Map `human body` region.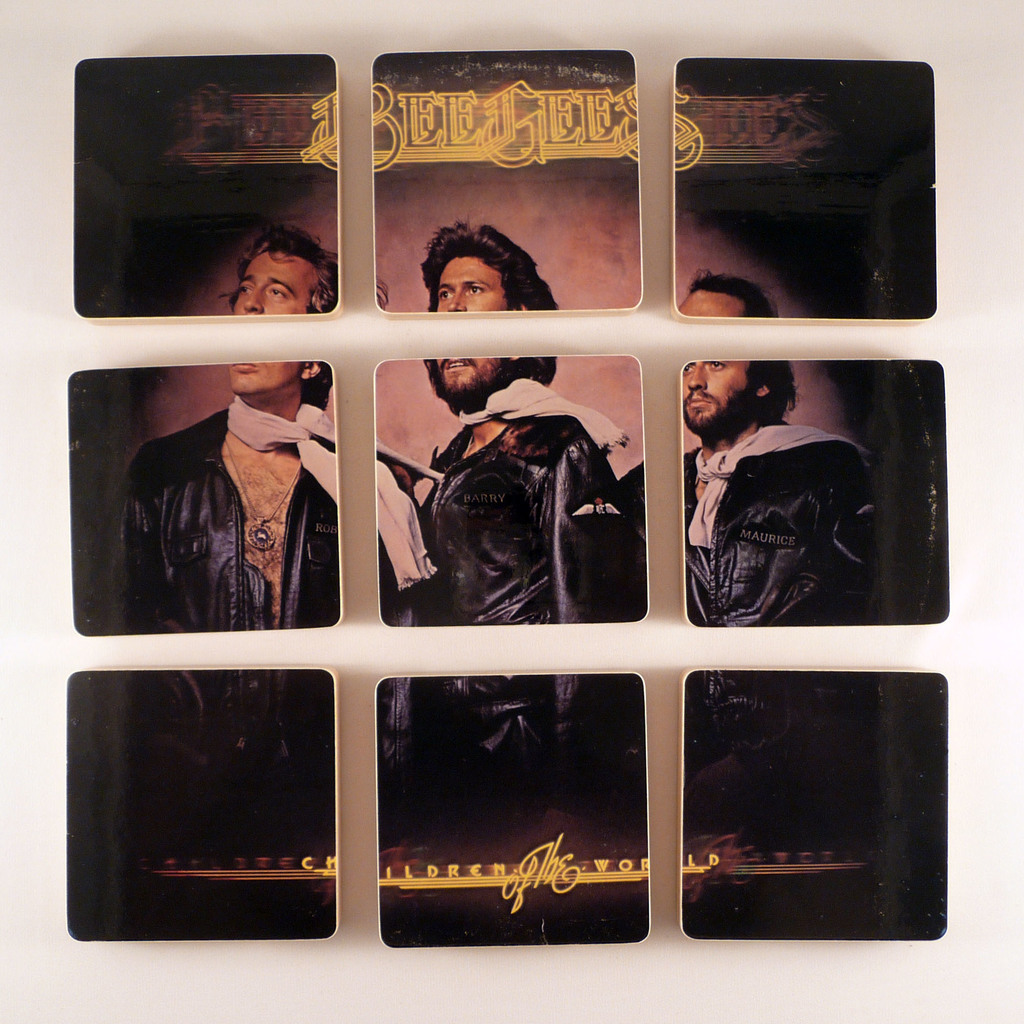
Mapped to (left=404, top=207, right=644, bottom=828).
